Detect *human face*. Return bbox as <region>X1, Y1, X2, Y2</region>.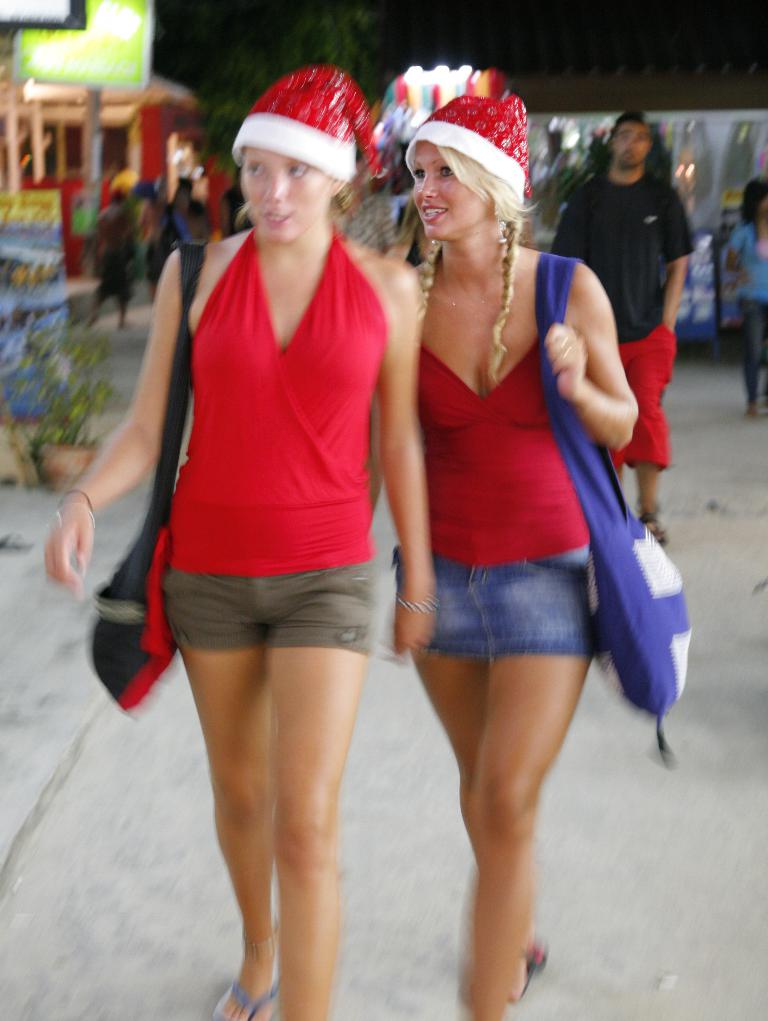
<region>613, 123, 649, 166</region>.
